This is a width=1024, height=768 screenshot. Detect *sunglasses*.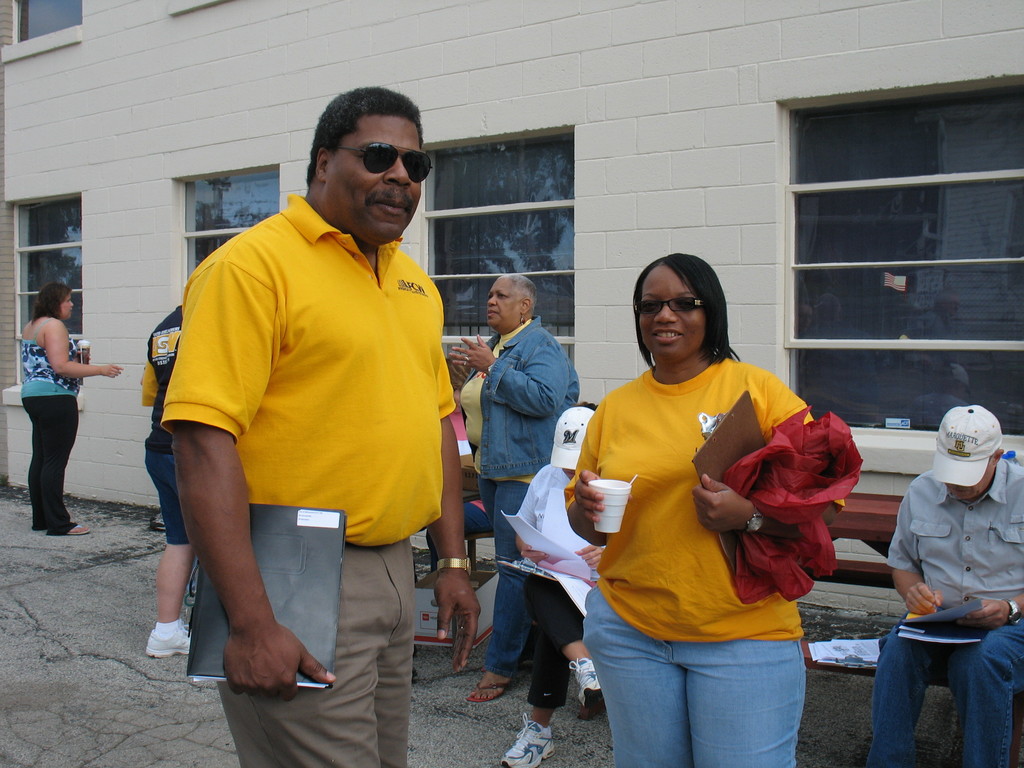
left=329, top=143, right=432, bottom=185.
